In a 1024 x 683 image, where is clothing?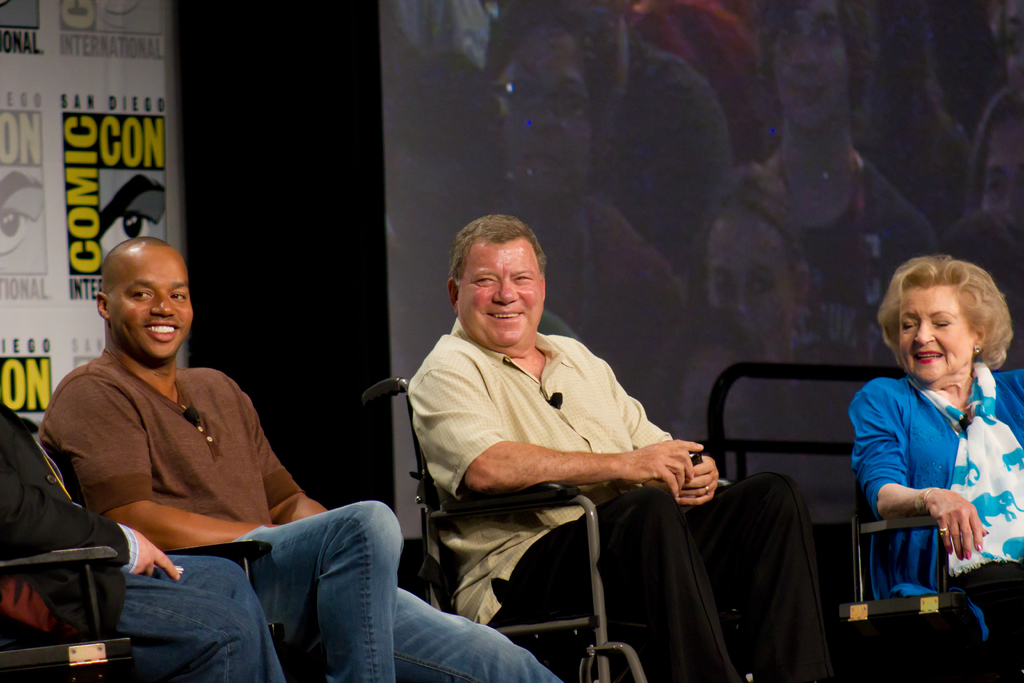
[left=33, top=322, right=593, bottom=682].
